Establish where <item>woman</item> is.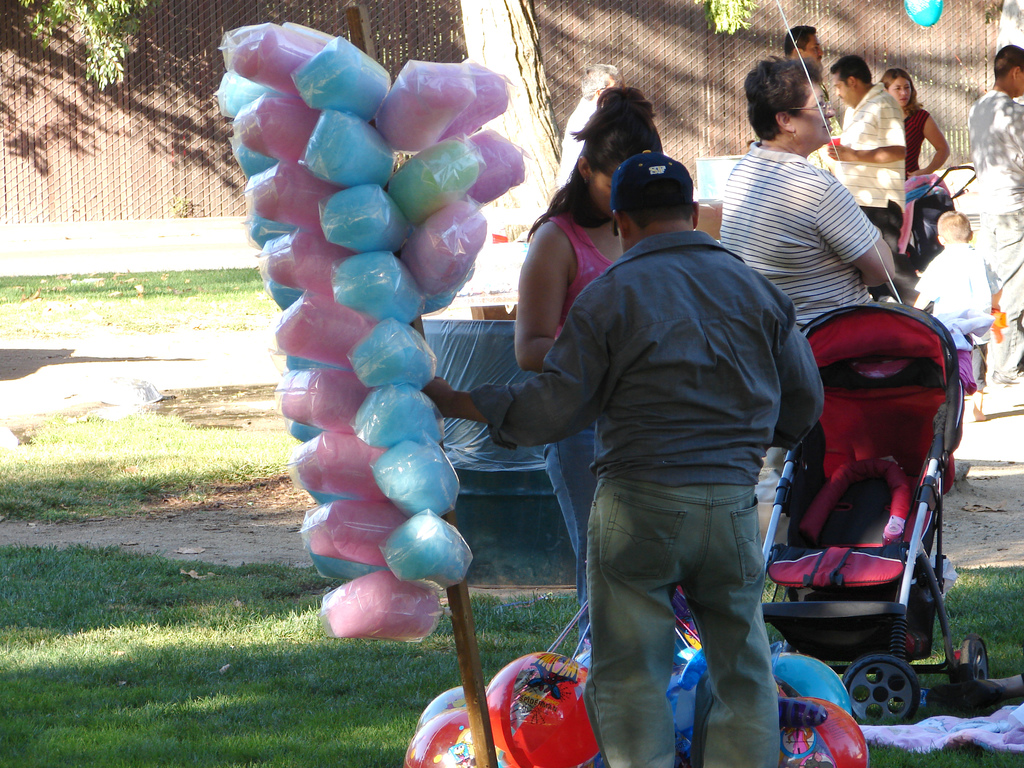
Established at crop(870, 67, 952, 177).
